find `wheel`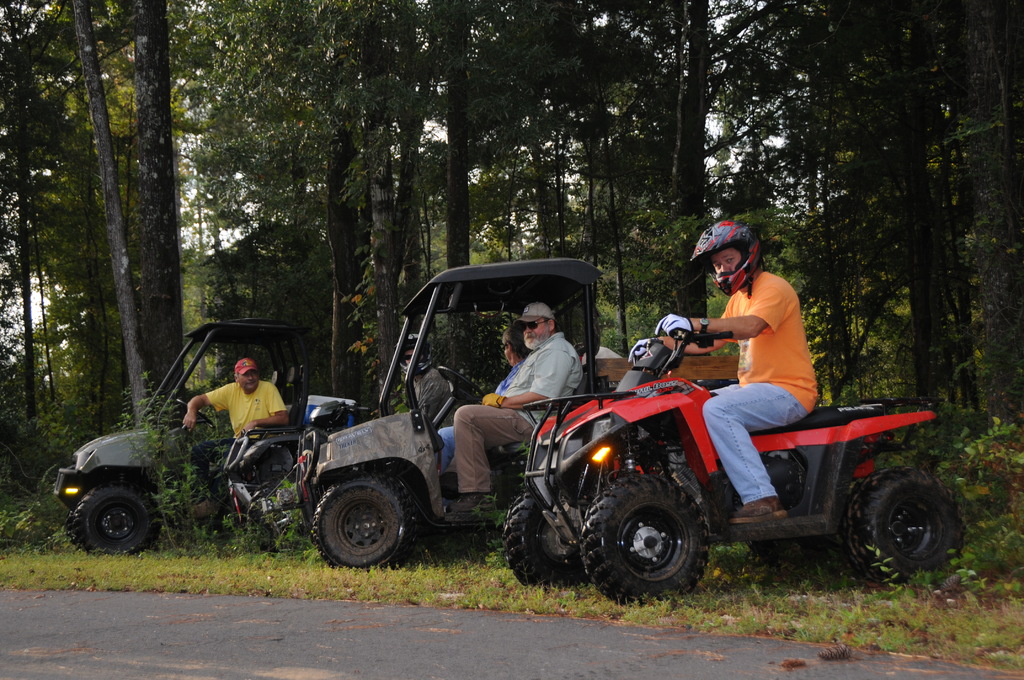
[59, 490, 159, 554]
